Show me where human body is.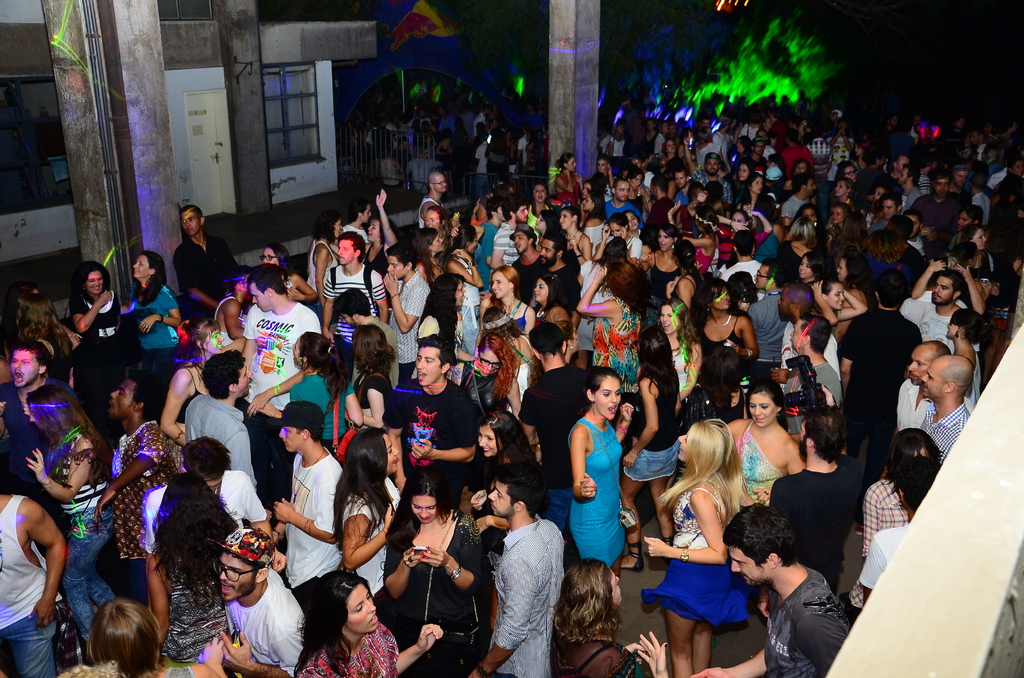
human body is at 922 353 969 456.
